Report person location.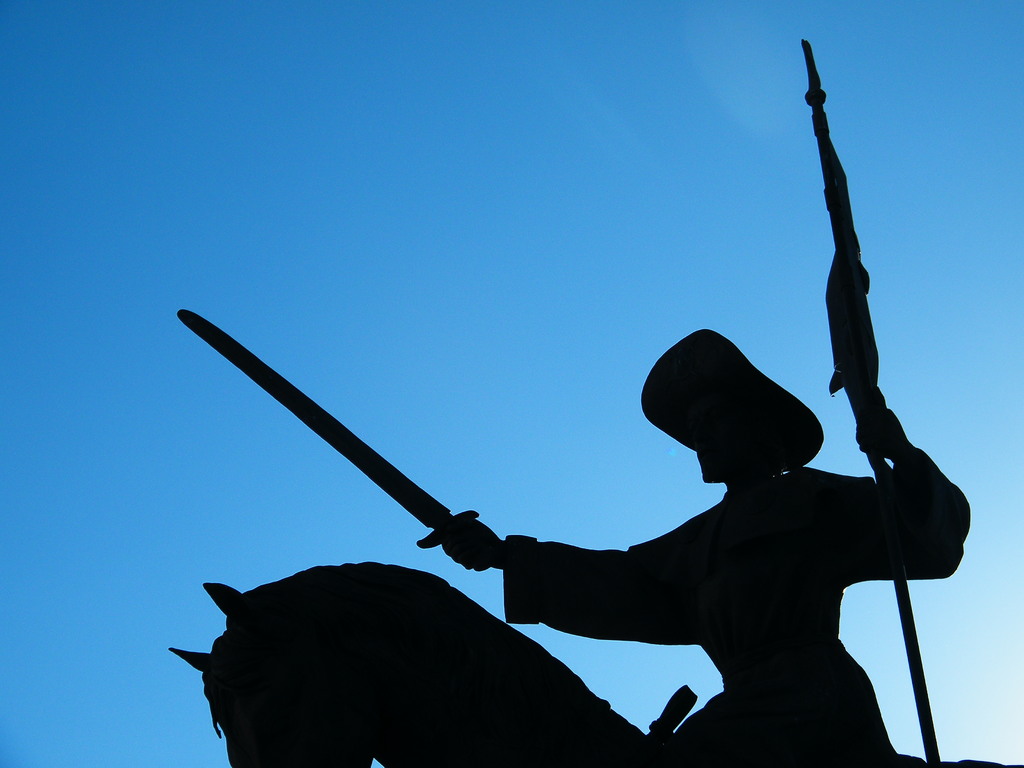
Report: 435/318/988/767.
